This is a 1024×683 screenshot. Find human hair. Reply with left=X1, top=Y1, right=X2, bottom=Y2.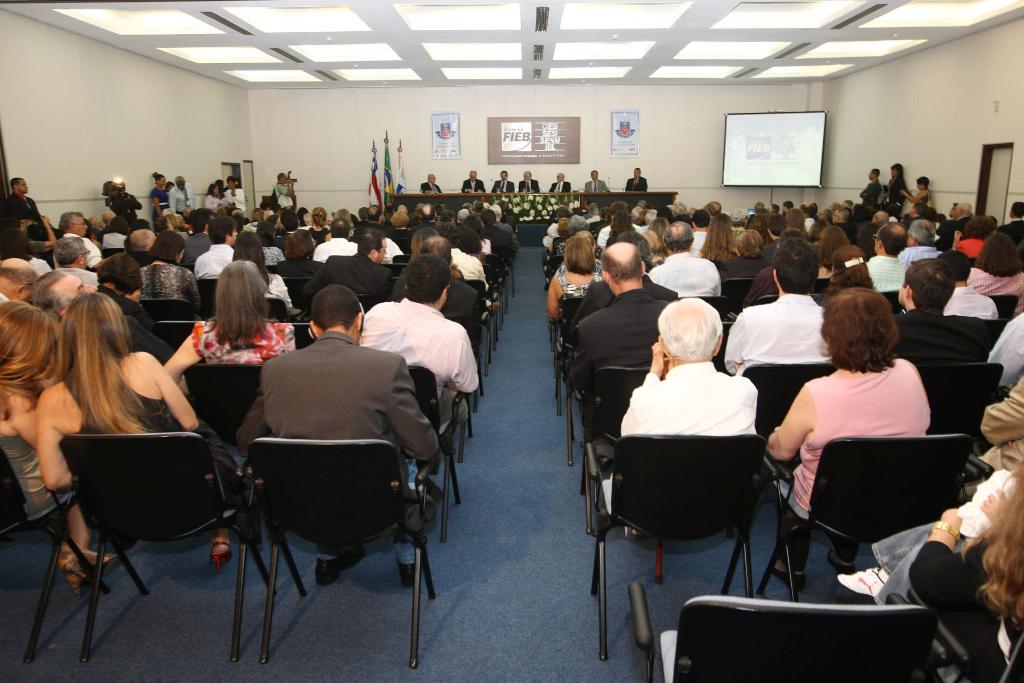
left=636, top=167, right=641, bottom=173.
